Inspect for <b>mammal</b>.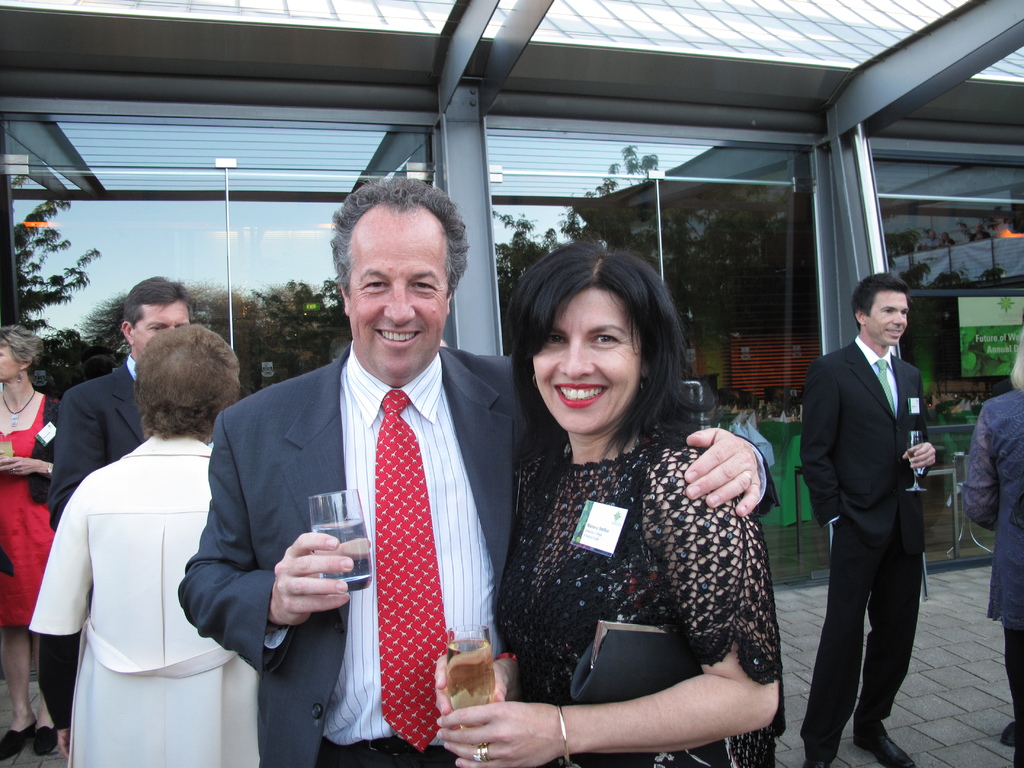
Inspection: {"x1": 783, "y1": 255, "x2": 938, "y2": 767}.
